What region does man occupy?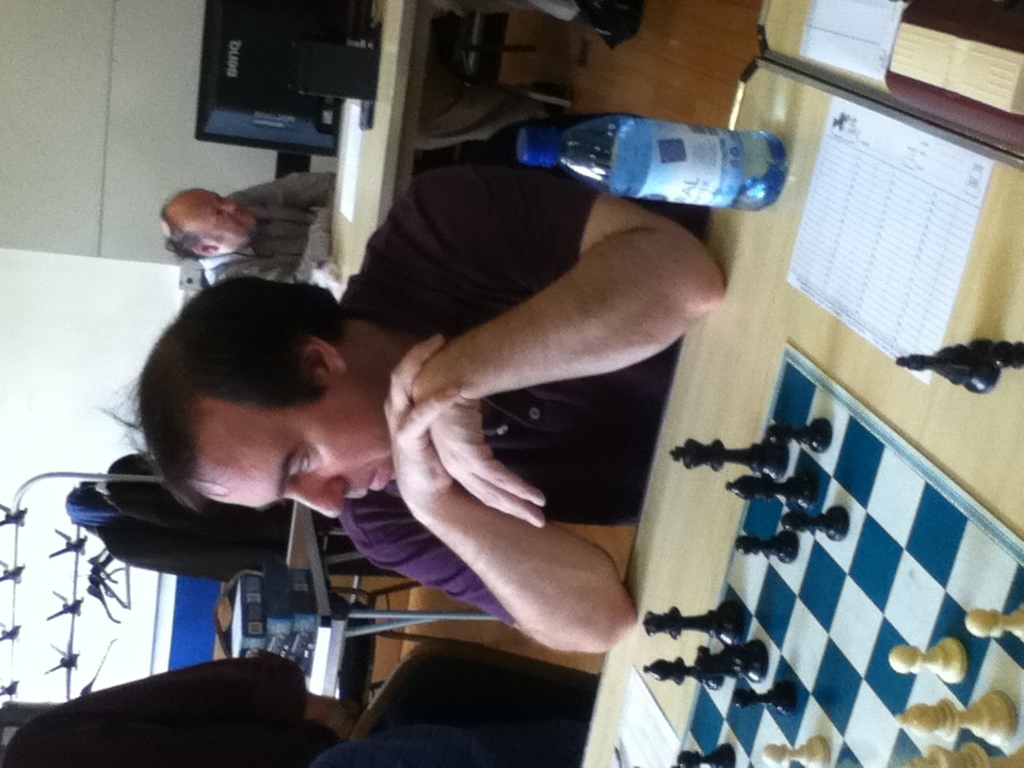
[left=95, top=155, right=727, bottom=656].
